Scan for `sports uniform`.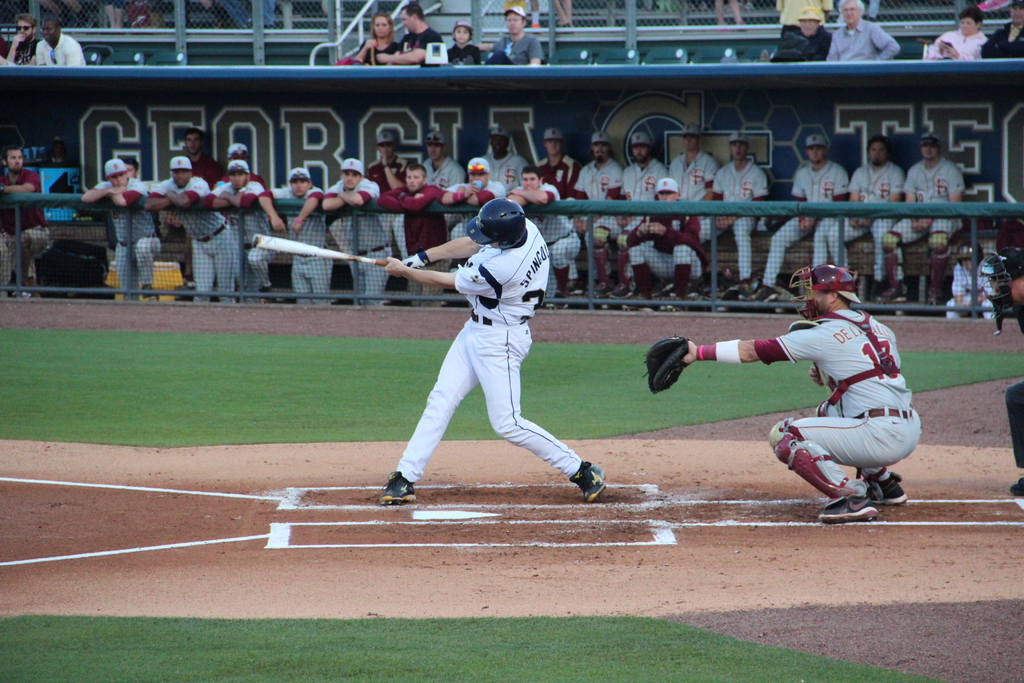
Scan result: Rect(621, 176, 694, 294).
